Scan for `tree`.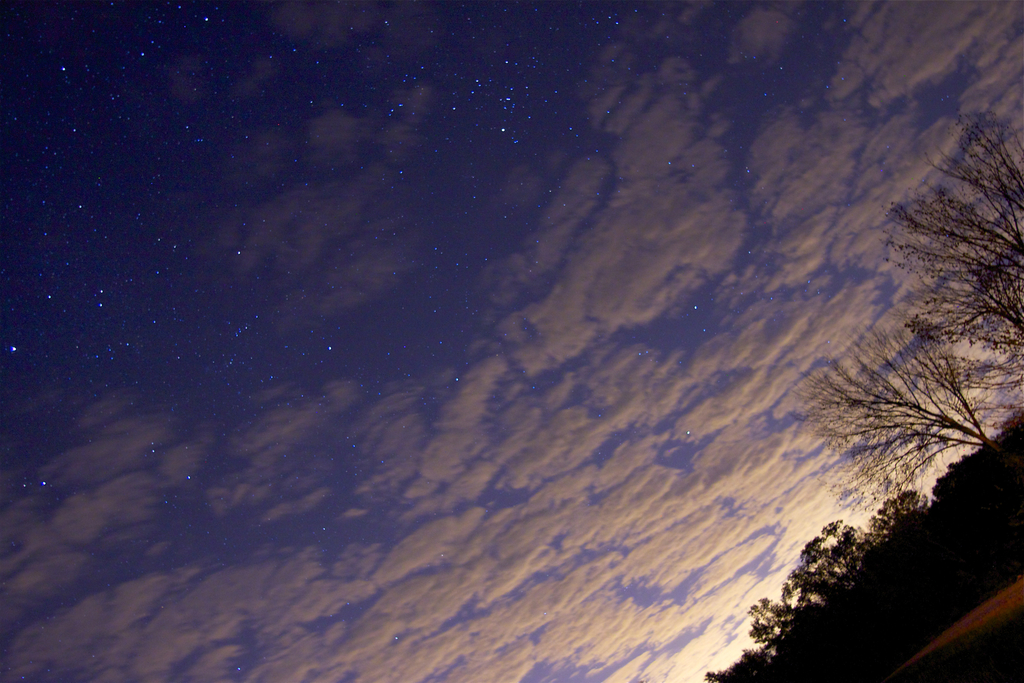
Scan result: 787 334 998 516.
